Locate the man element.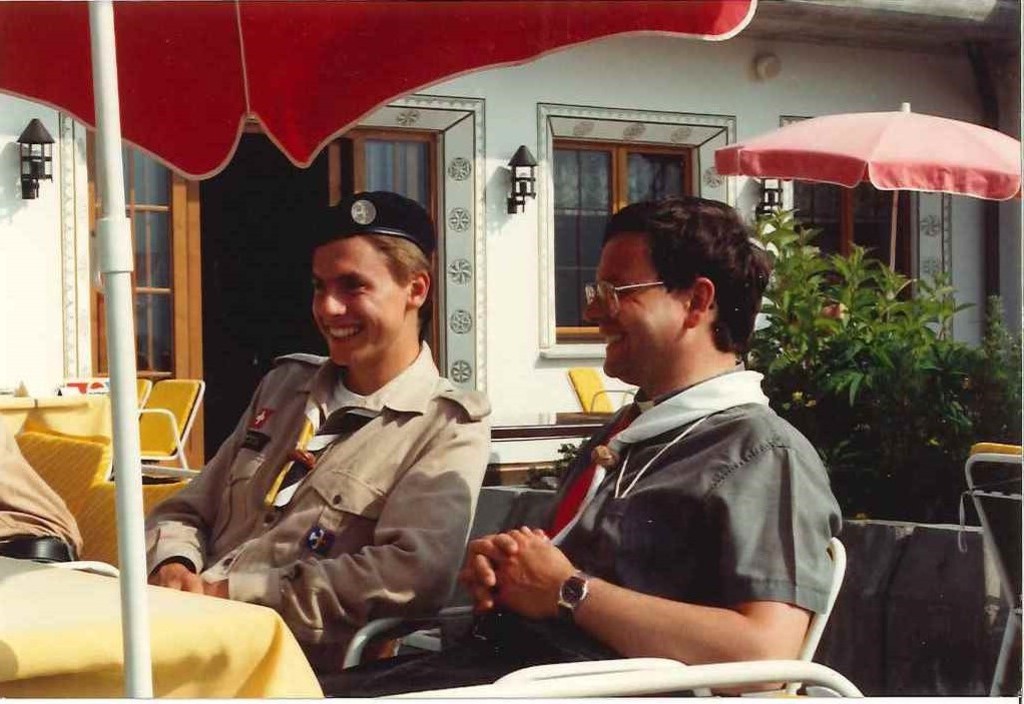
Element bbox: <bbox>145, 189, 494, 675</bbox>.
